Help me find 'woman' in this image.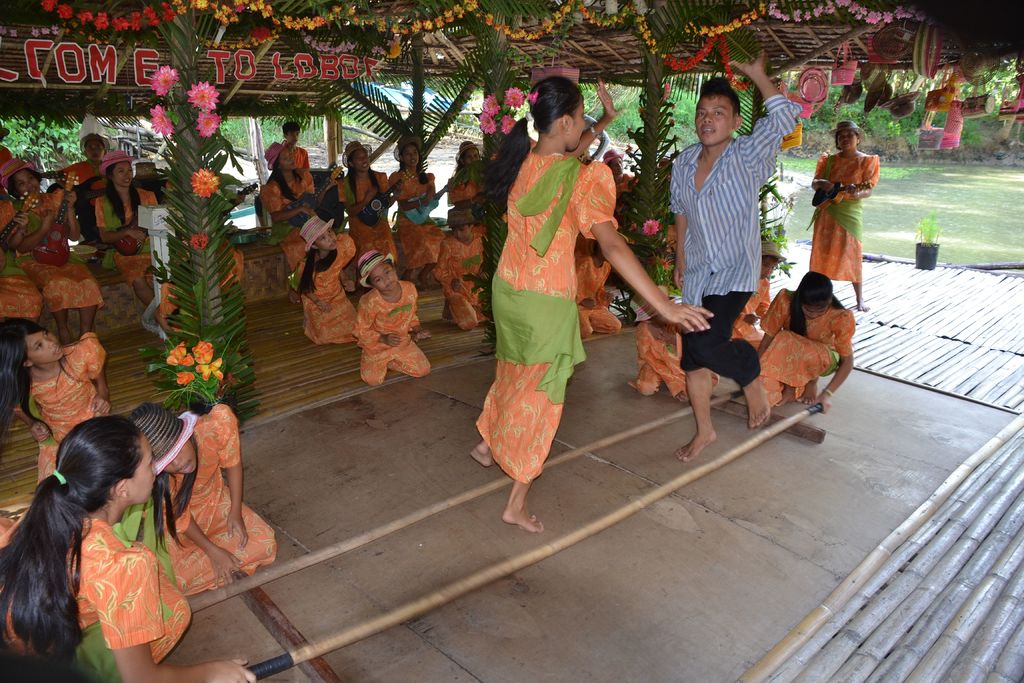
Found it: <box>804,117,884,309</box>.
